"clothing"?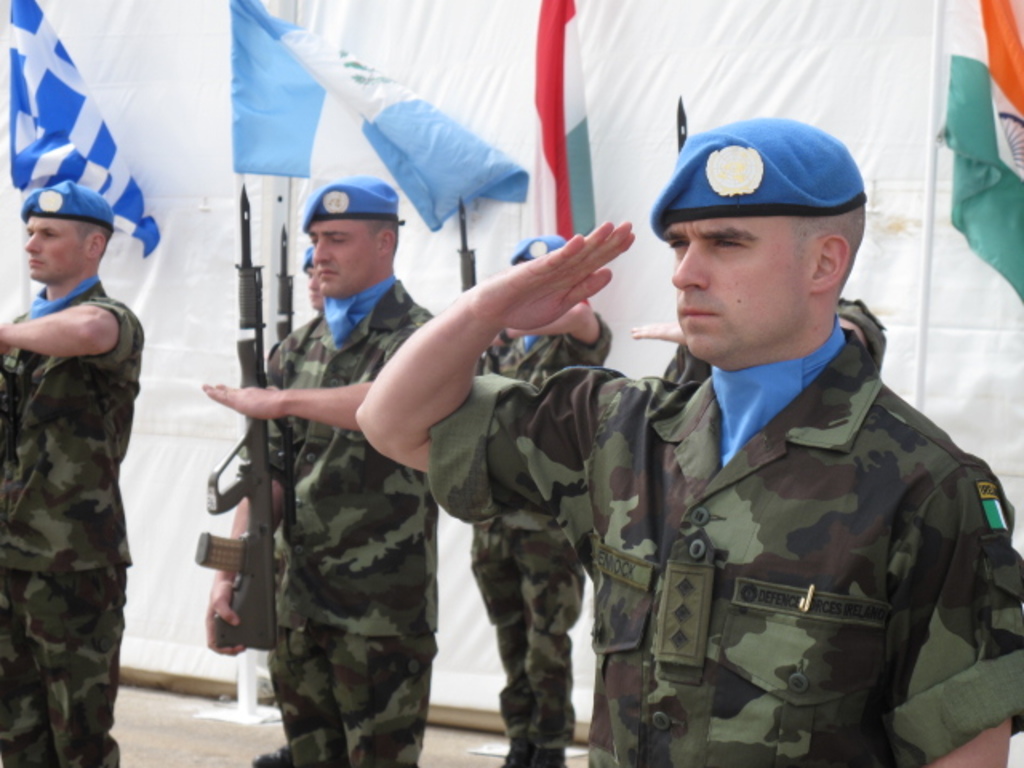
5 174 133 227
